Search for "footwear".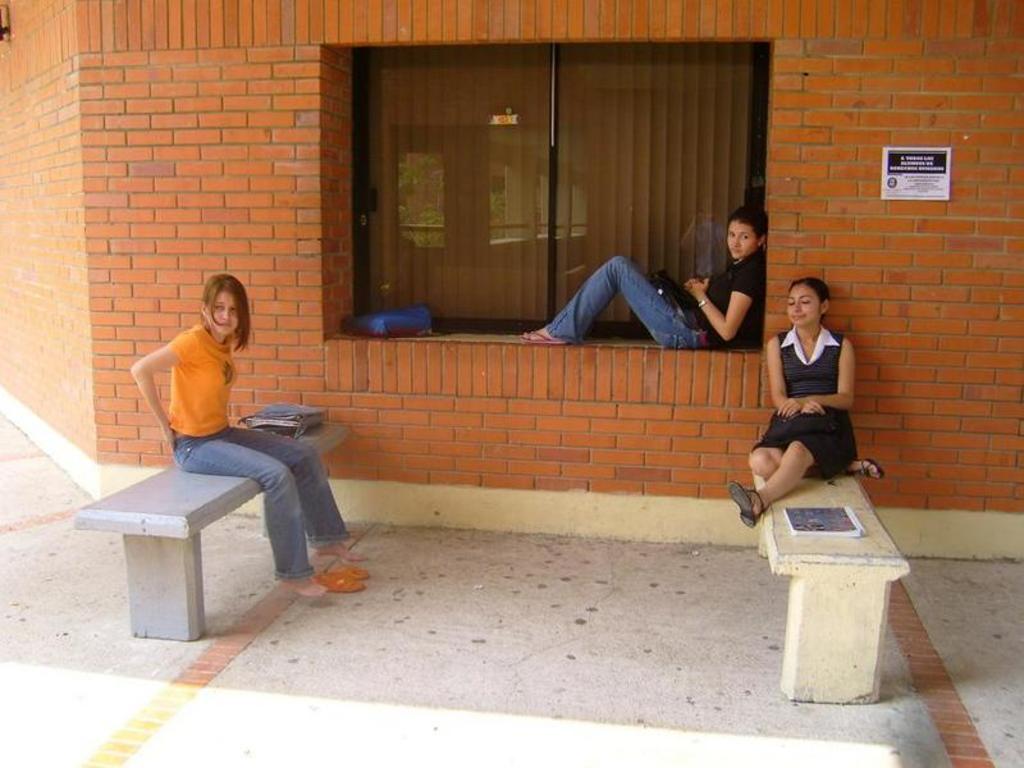
Found at bbox=(730, 481, 767, 529).
